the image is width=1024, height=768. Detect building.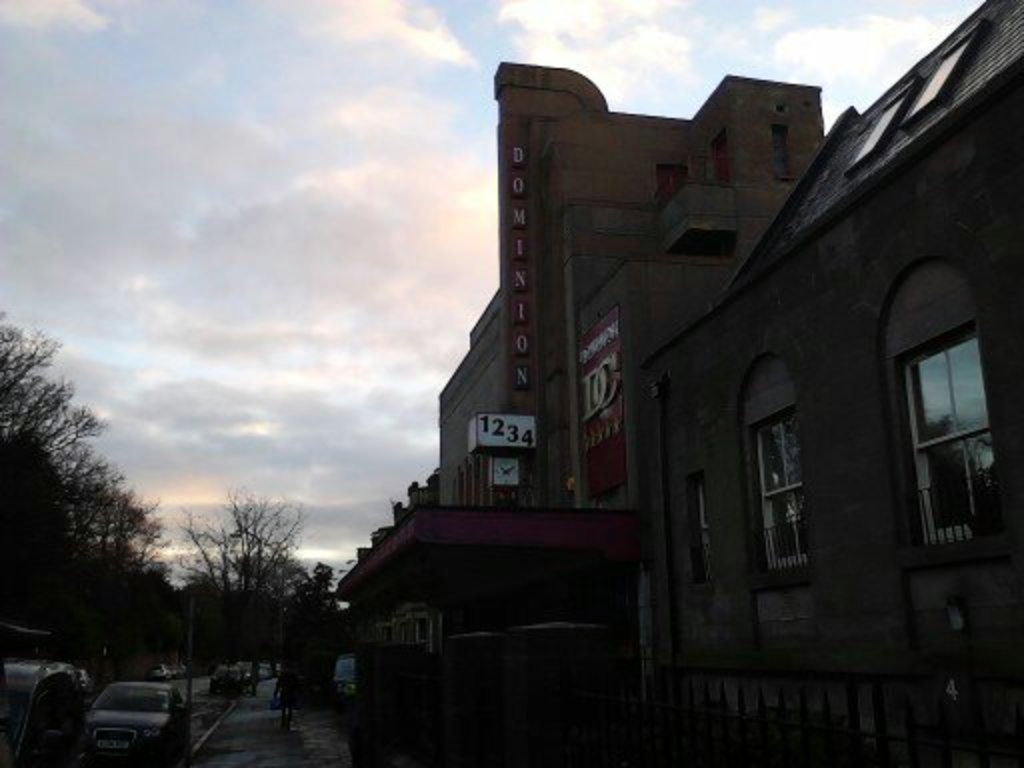
Detection: pyautogui.locateOnScreen(618, 0, 1022, 766).
